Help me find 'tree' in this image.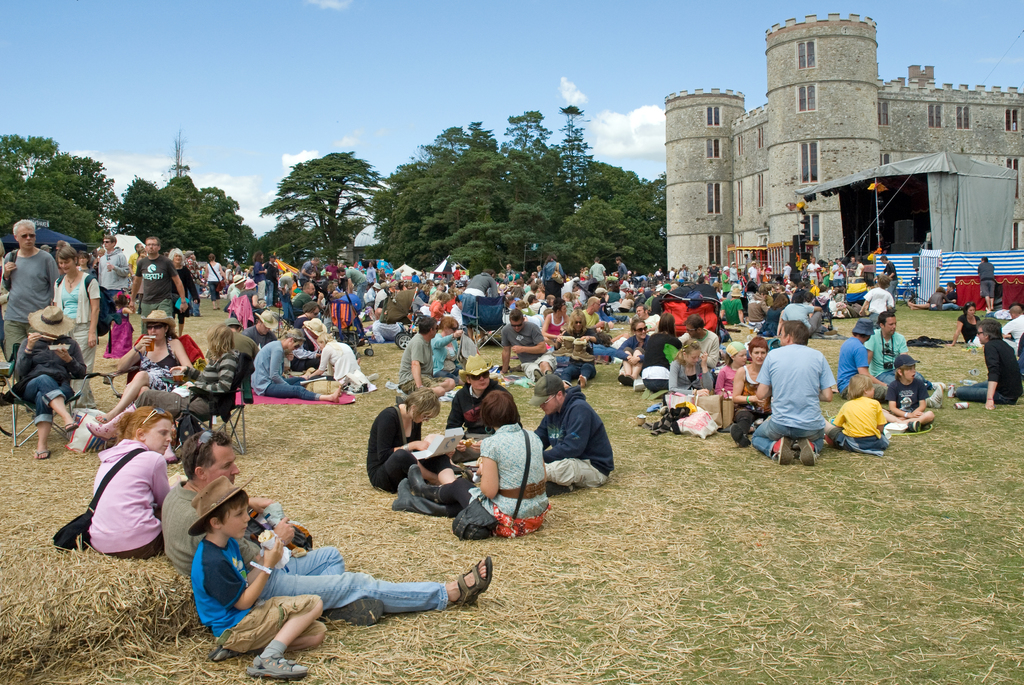
Found it: bbox=(248, 141, 389, 254).
